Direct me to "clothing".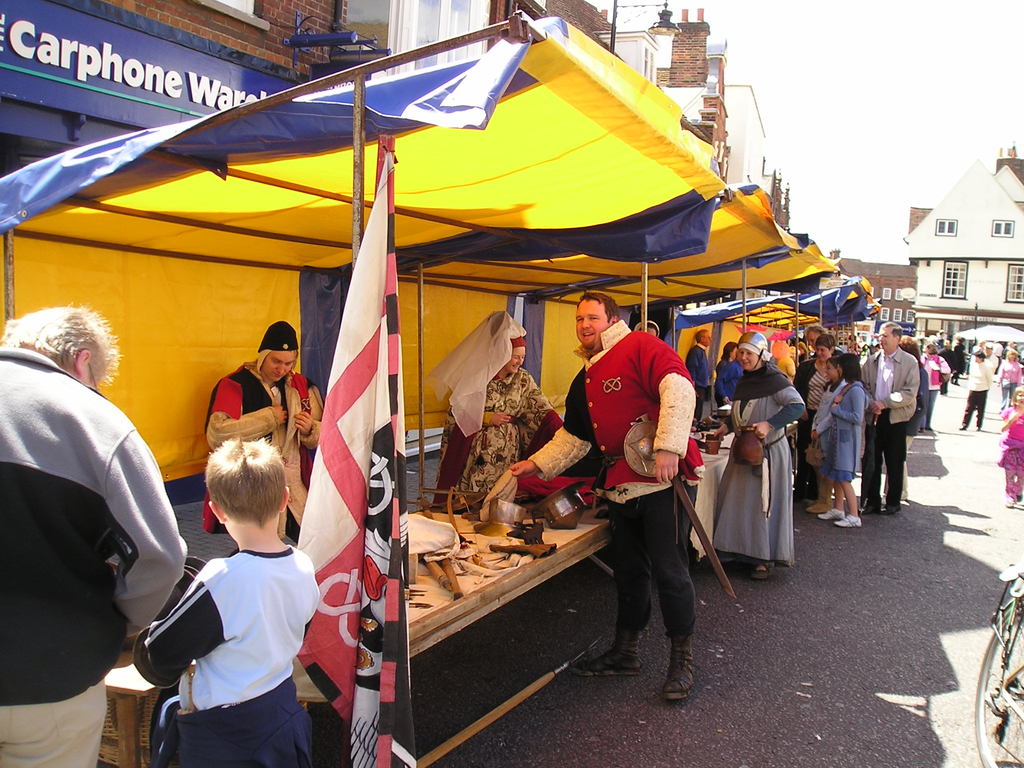
Direction: 205,353,328,544.
